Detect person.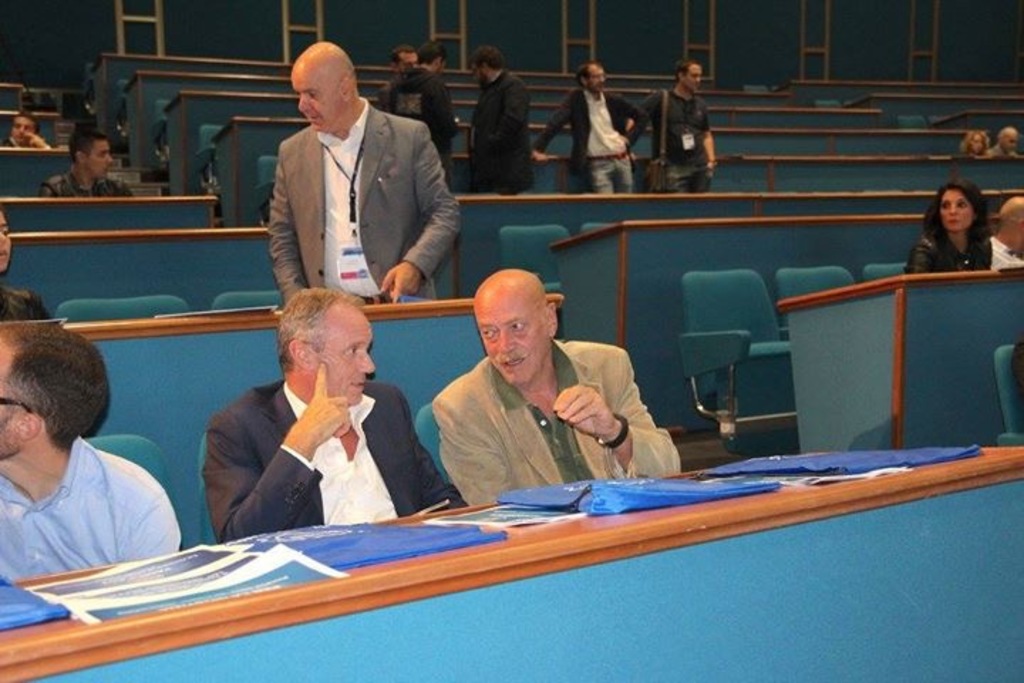
Detected at [990,189,1023,266].
